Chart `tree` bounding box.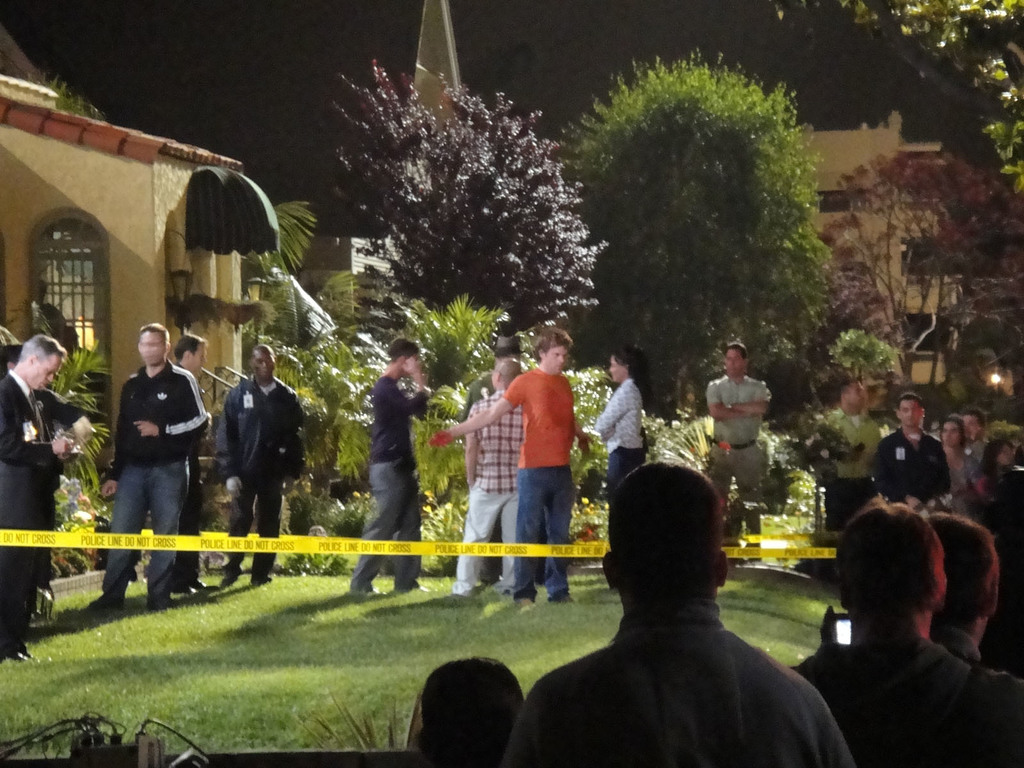
Charted: (804, 150, 1023, 389).
